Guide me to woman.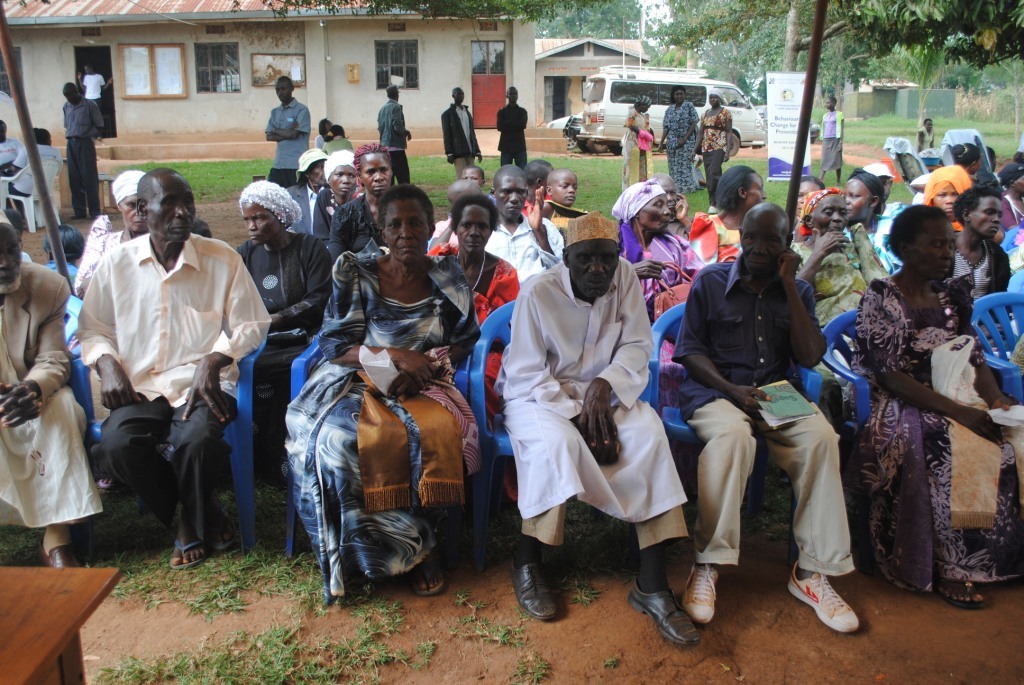
Guidance: region(426, 190, 527, 412).
